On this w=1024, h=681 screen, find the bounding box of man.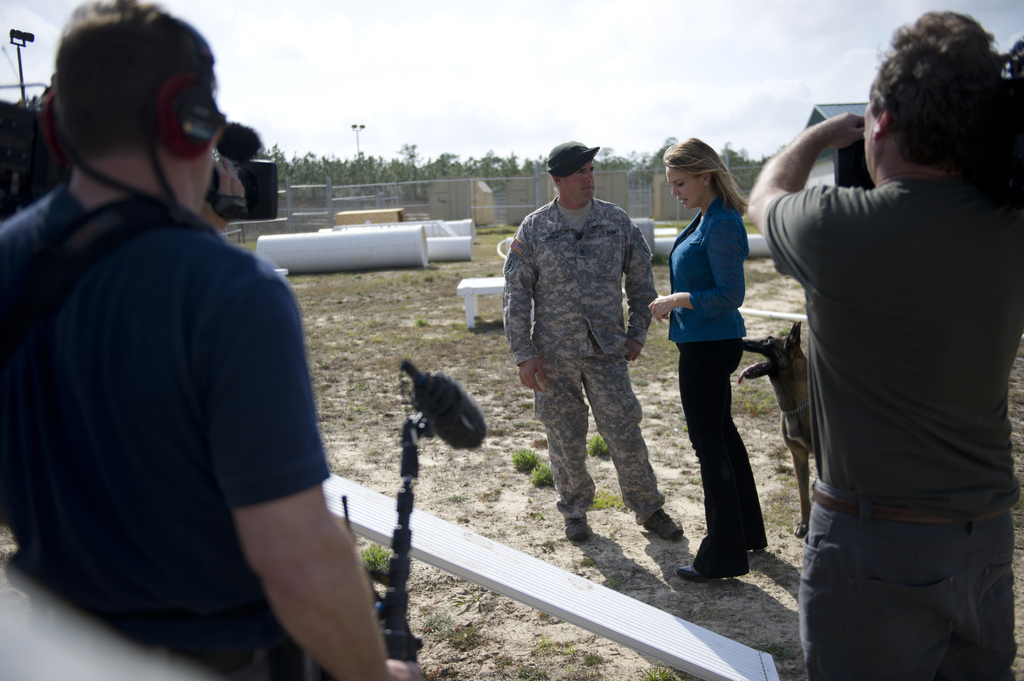
Bounding box: box=[744, 6, 1023, 679].
